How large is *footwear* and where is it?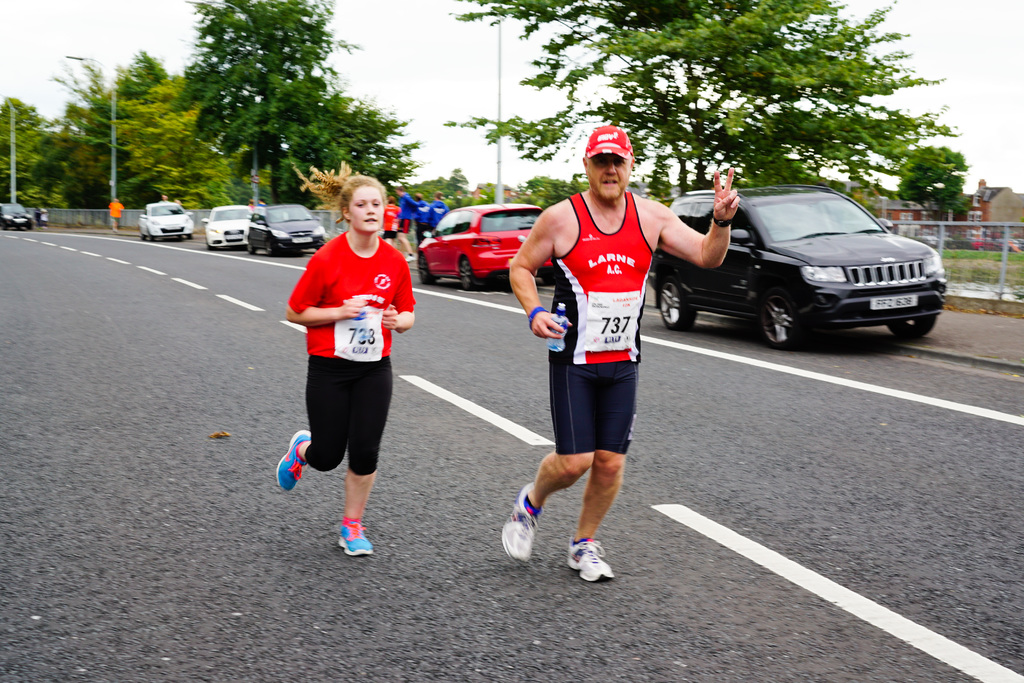
Bounding box: detection(275, 431, 312, 490).
